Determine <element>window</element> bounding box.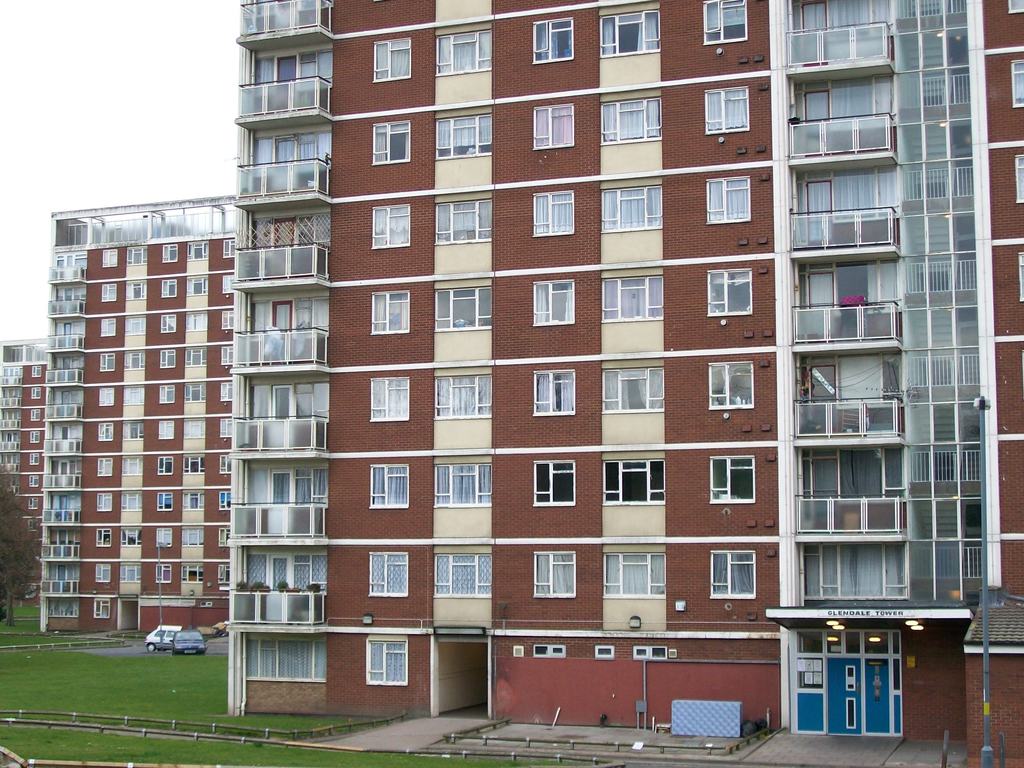
Determined: [left=290, top=295, right=328, bottom=332].
